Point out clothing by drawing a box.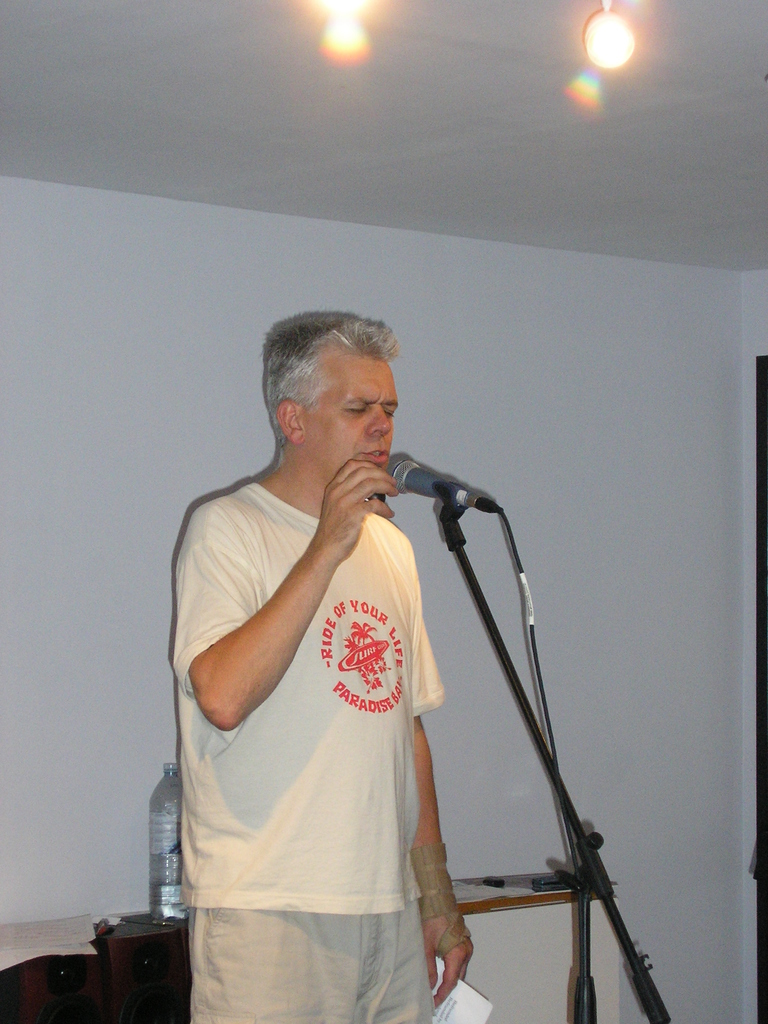
(168, 427, 491, 1001).
